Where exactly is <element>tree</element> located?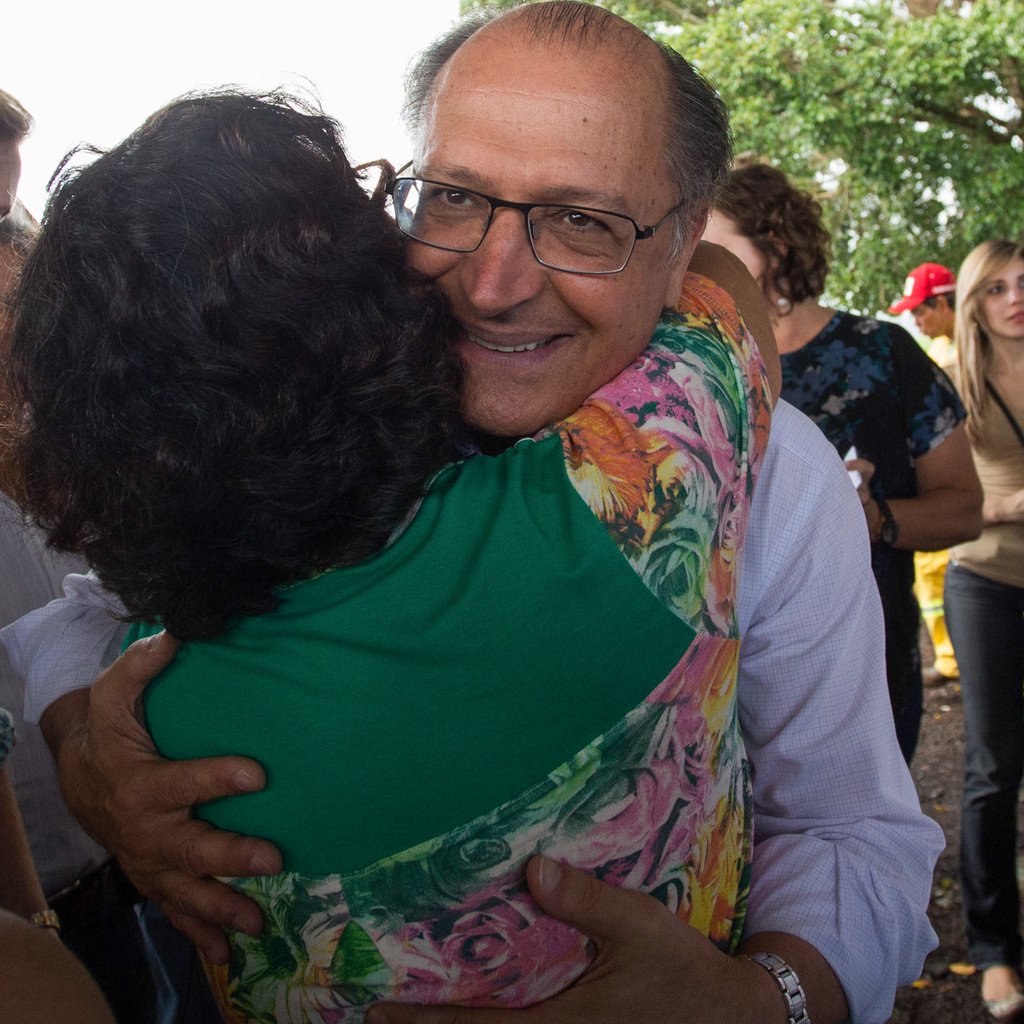
Its bounding box is x1=456 y1=0 x2=1023 y2=323.
